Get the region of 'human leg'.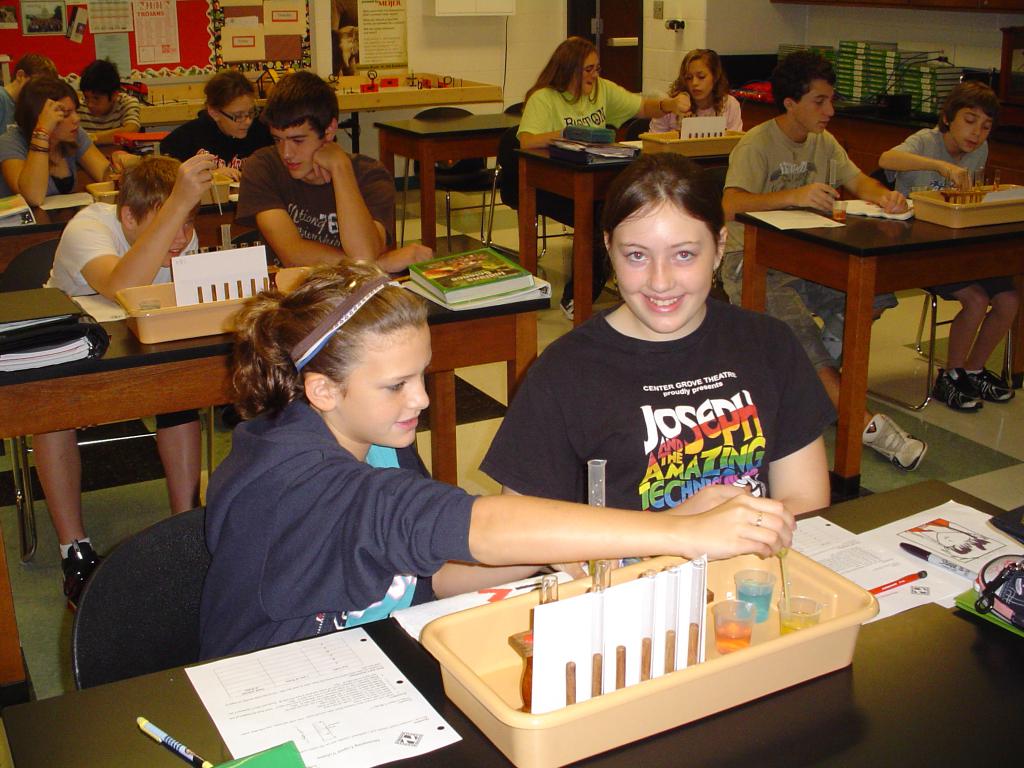
[x1=943, y1=285, x2=986, y2=408].
